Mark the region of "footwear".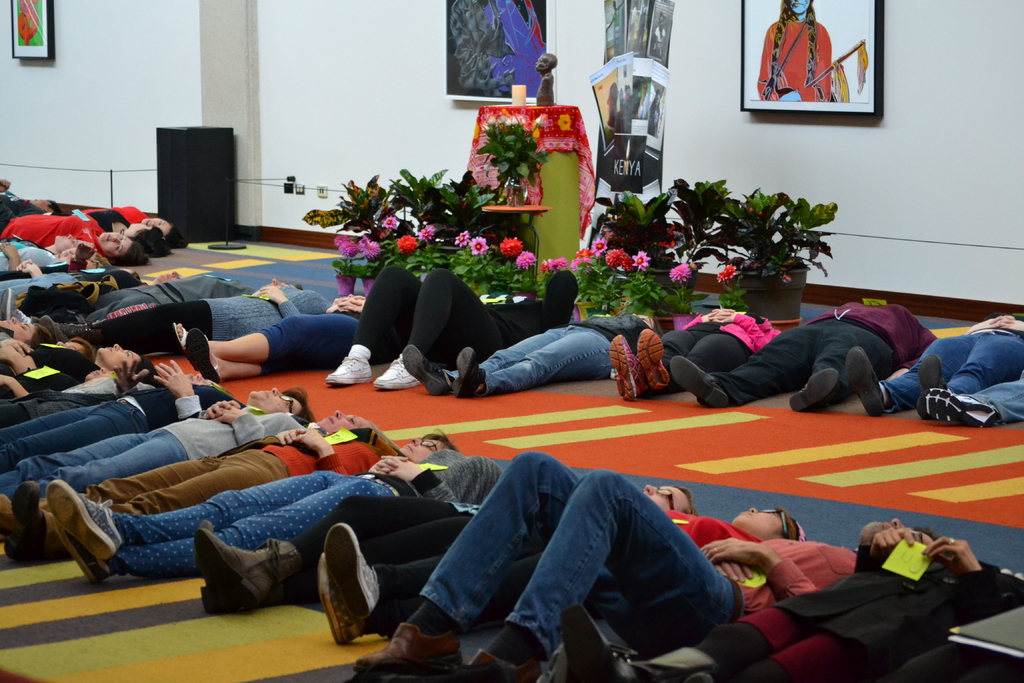
Region: 328/357/369/383.
